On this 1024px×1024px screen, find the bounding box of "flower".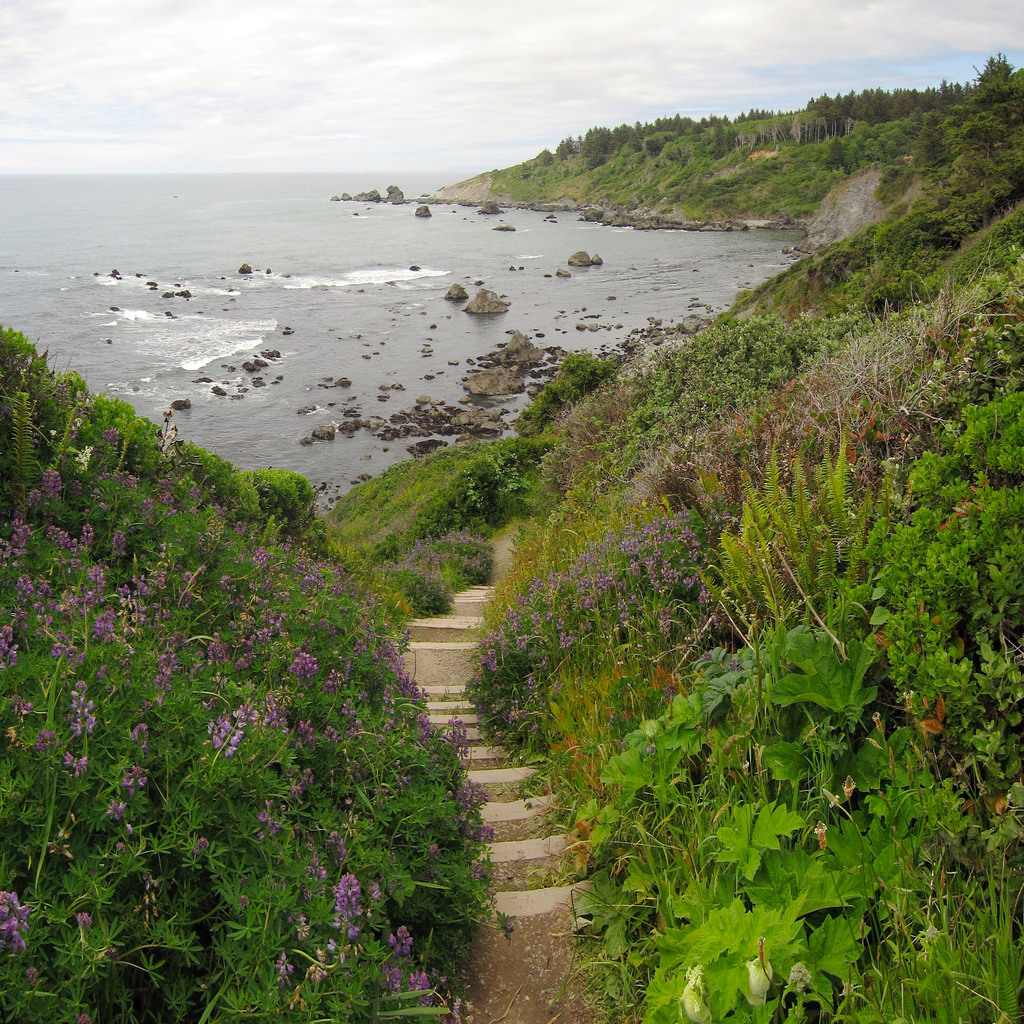
Bounding box: box(299, 719, 323, 751).
